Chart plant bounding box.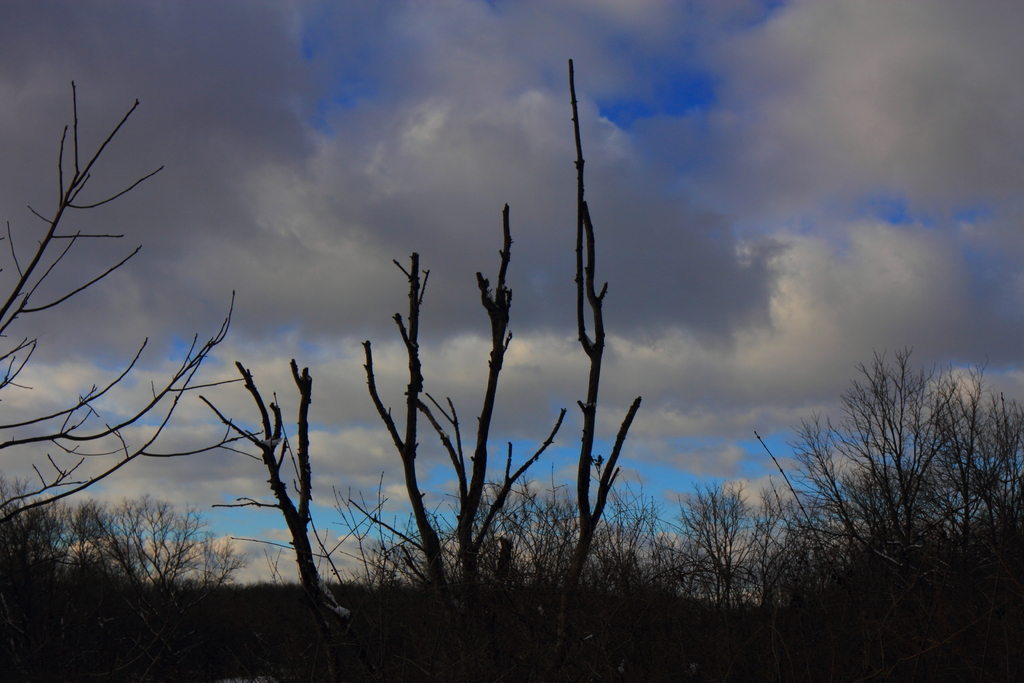
Charted: pyautogui.locateOnScreen(0, 480, 241, 682).
